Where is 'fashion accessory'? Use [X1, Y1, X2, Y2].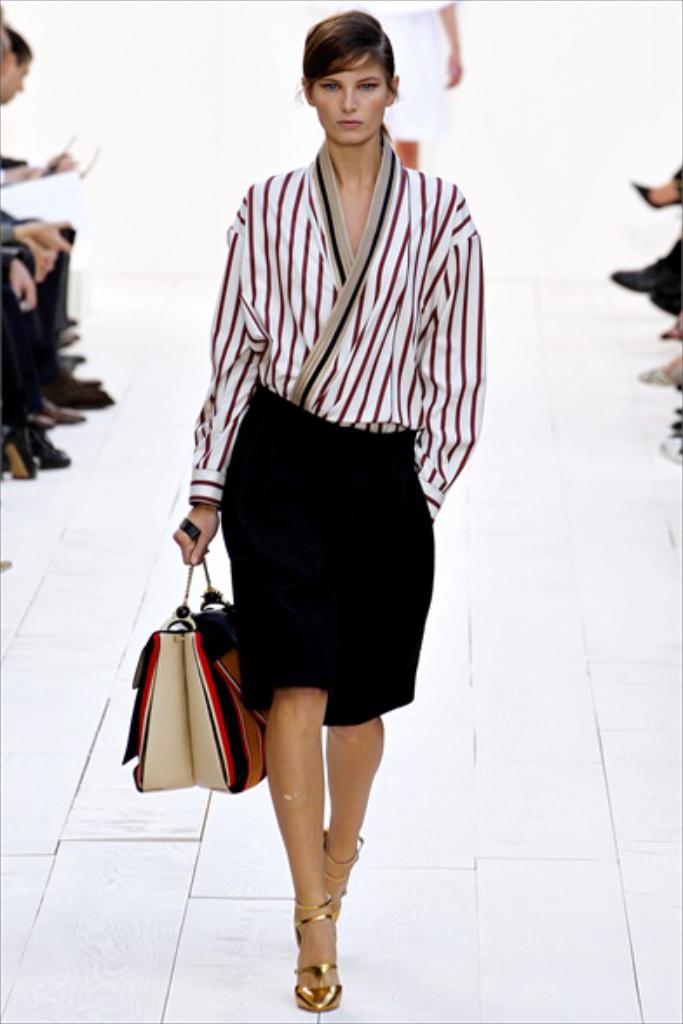
[122, 517, 268, 798].
